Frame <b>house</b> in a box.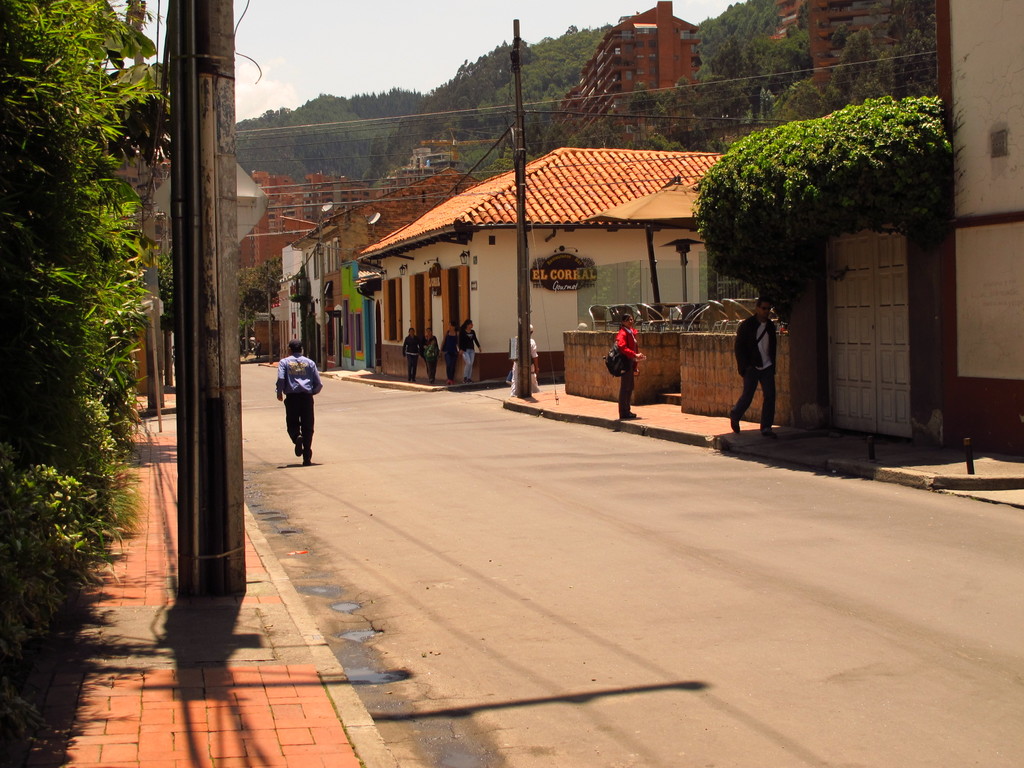
(354,145,737,389).
